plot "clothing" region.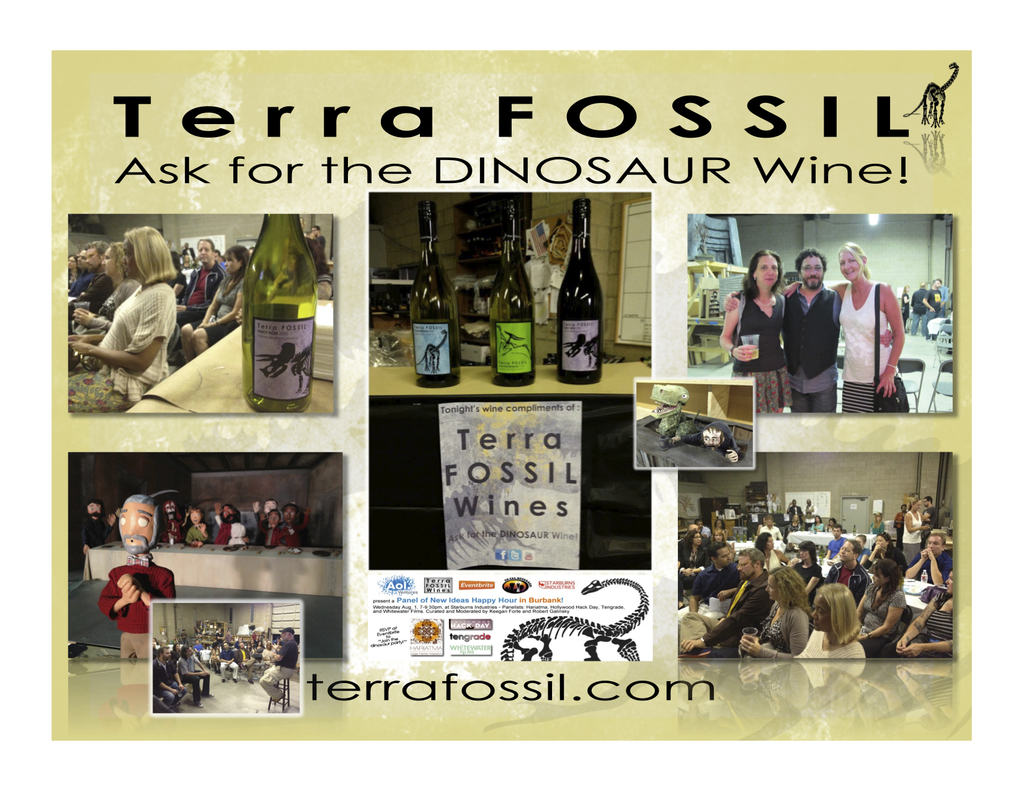
Plotted at {"left": 886, "top": 597, "right": 962, "bottom": 658}.
